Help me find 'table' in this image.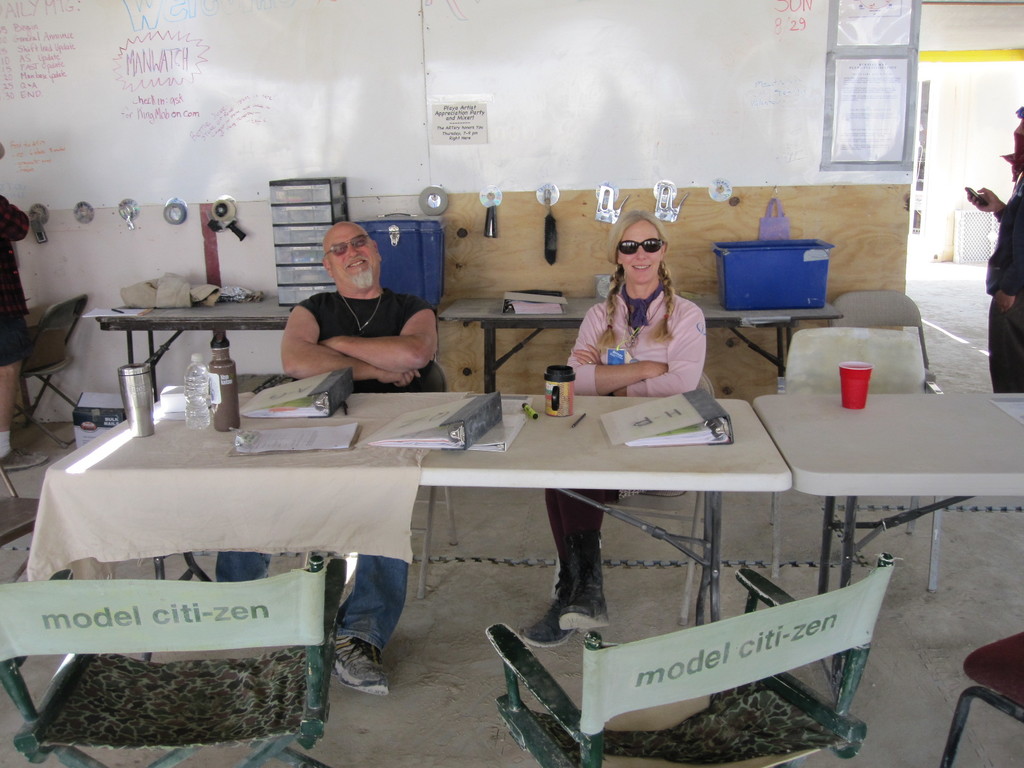
Found it: pyautogui.locateOnScreen(98, 297, 294, 405).
